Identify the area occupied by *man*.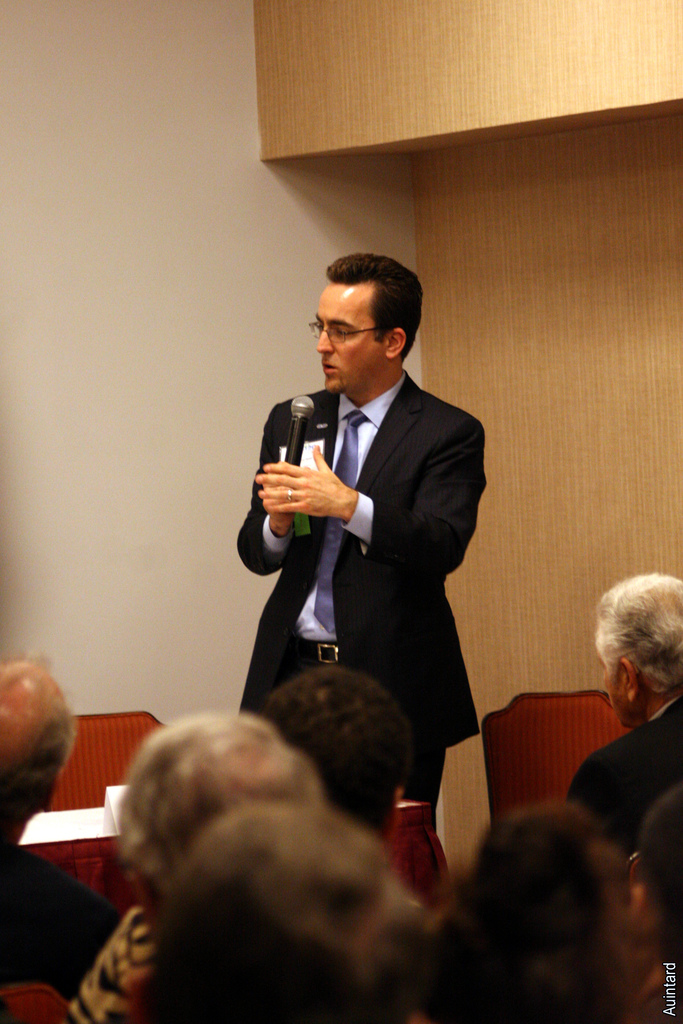
Area: {"left": 247, "top": 253, "right": 505, "bottom": 777}.
